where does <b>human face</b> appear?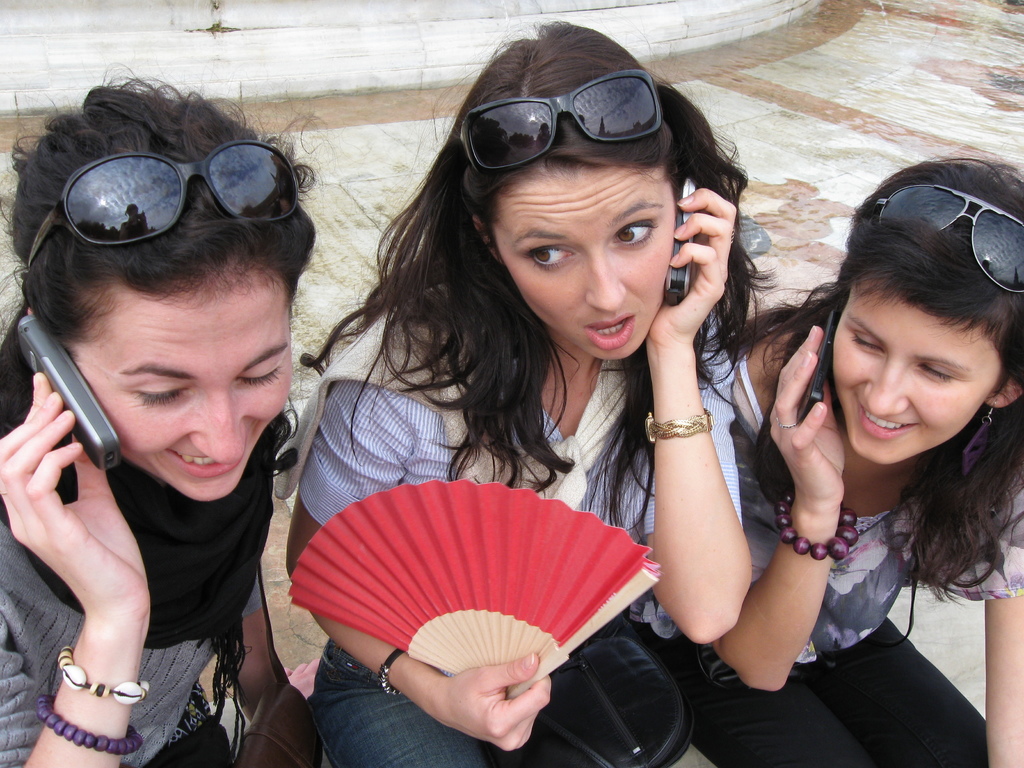
Appears at (488, 173, 677, 357).
